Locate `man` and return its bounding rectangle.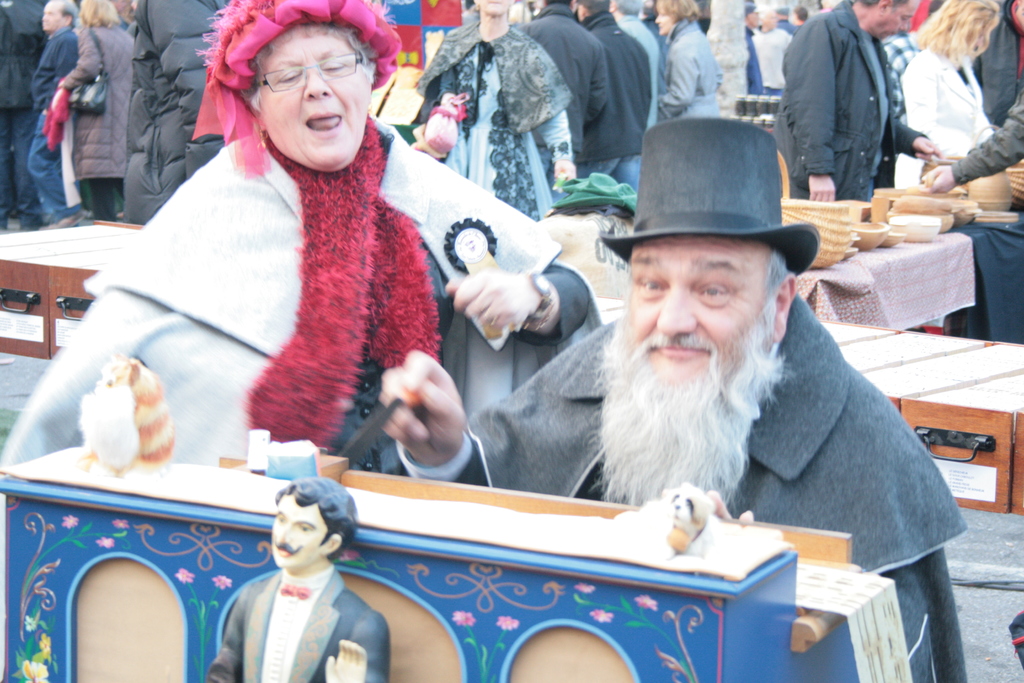
detection(575, 0, 658, 190).
